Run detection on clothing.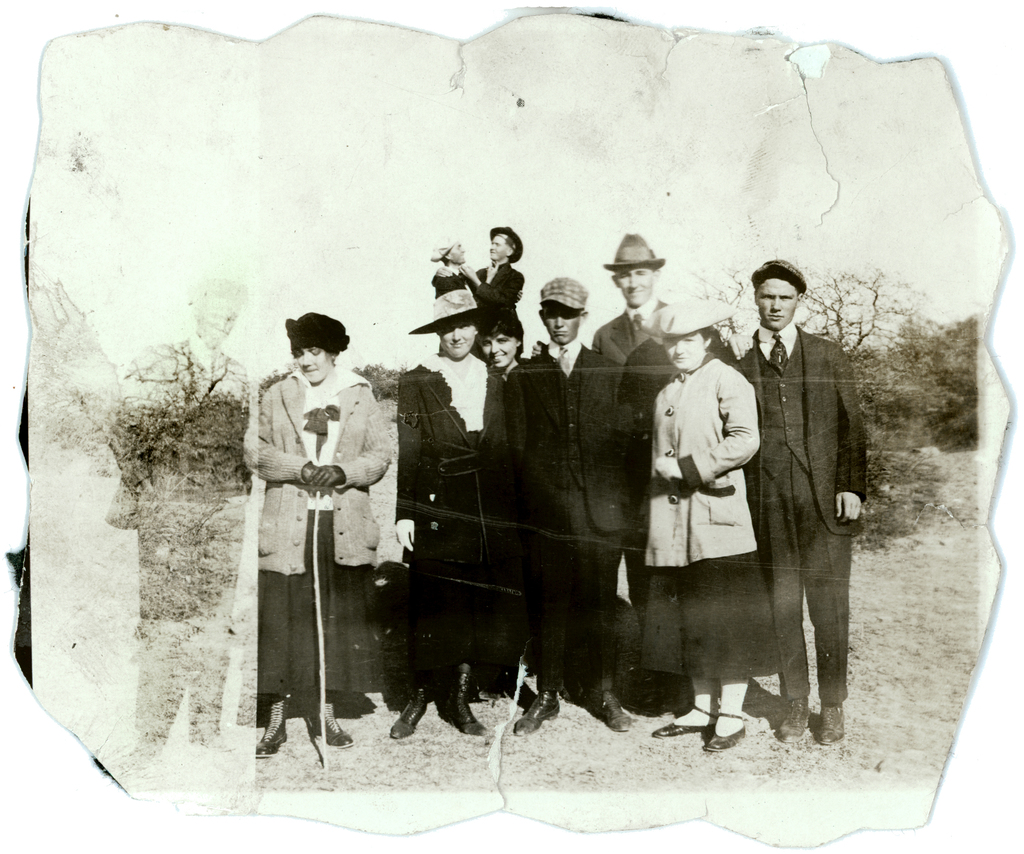
Result: select_region(637, 352, 787, 682).
